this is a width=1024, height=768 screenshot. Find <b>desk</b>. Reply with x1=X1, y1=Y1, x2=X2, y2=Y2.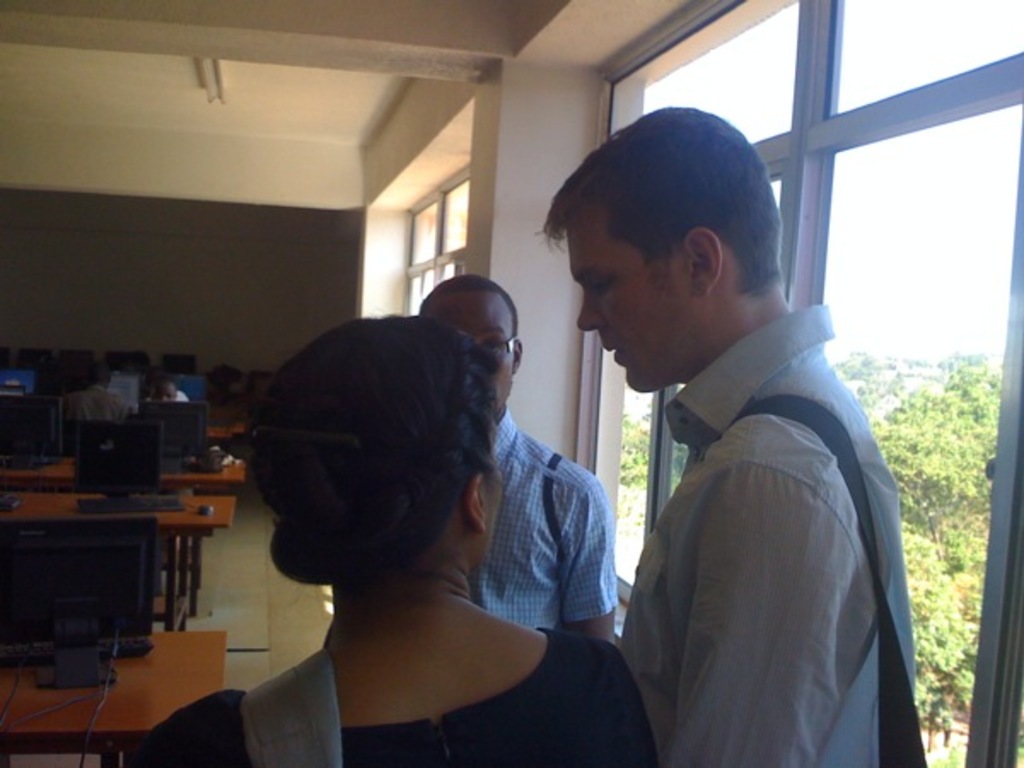
x1=0, y1=638, x2=229, y2=766.
